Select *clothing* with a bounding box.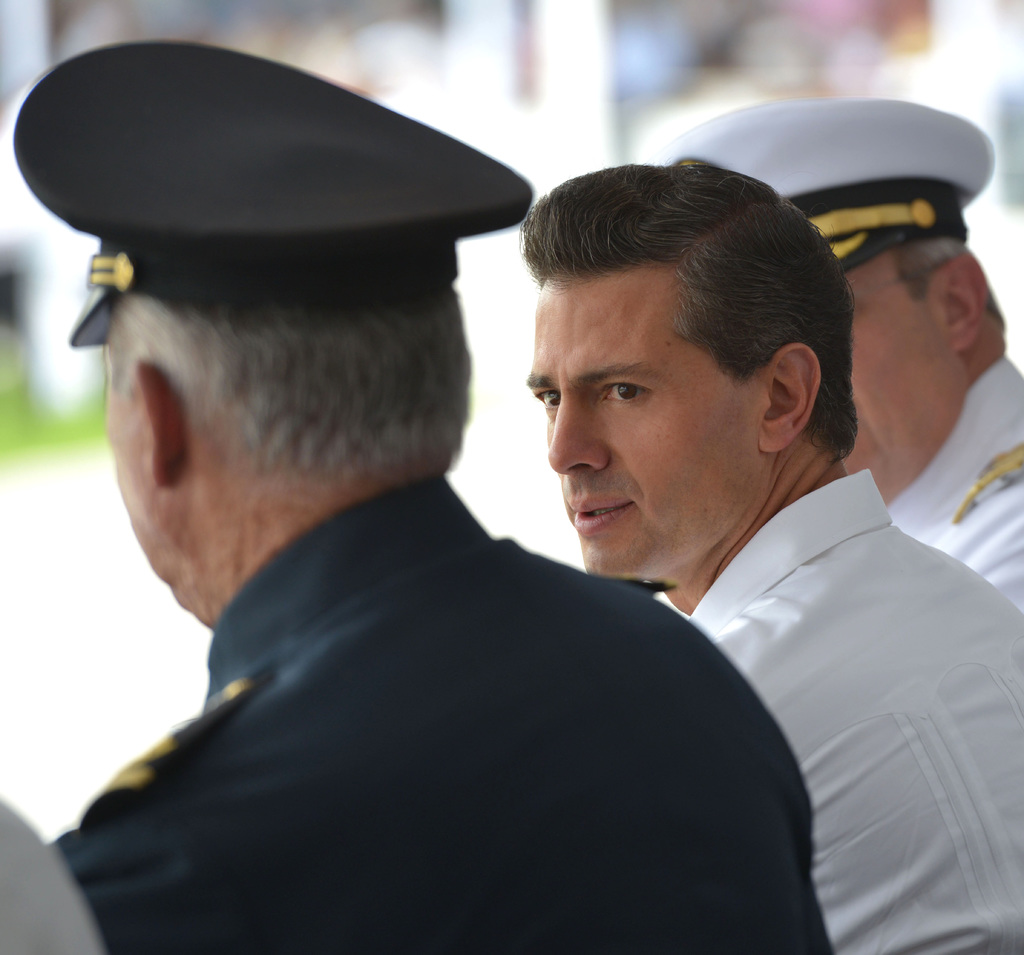
locate(28, 476, 829, 954).
